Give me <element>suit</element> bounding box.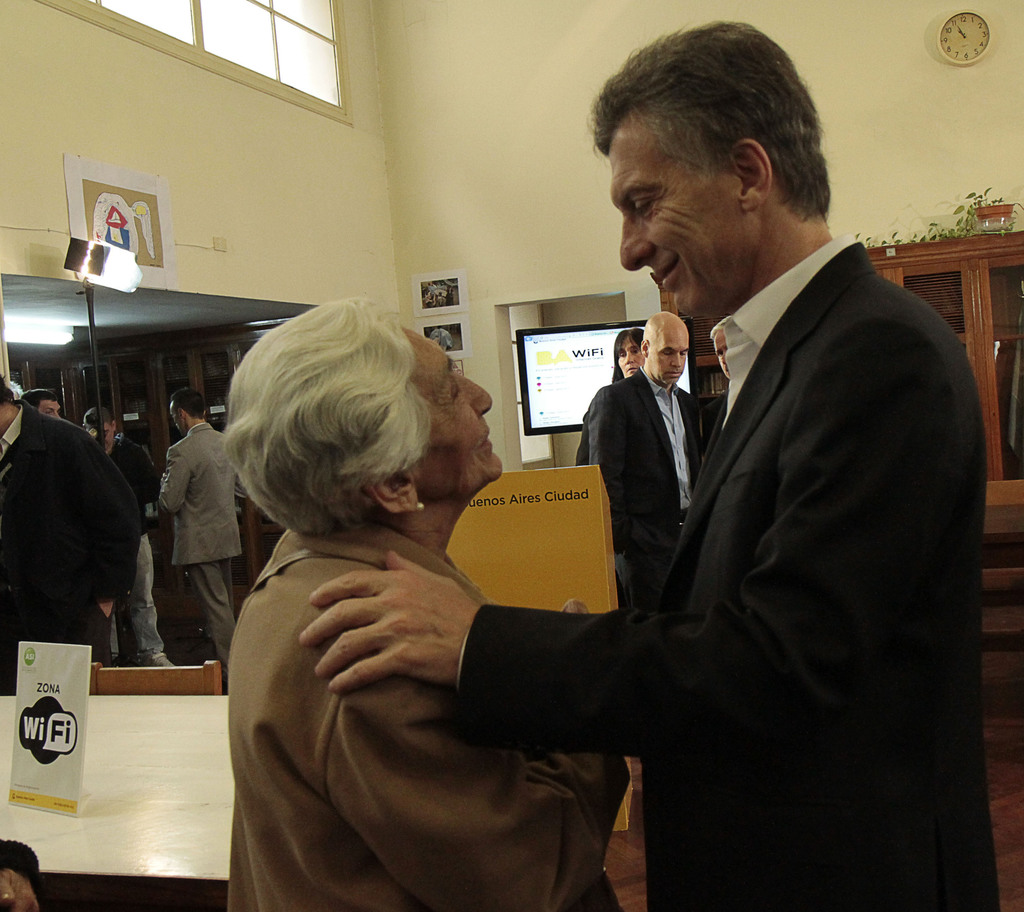
detection(152, 415, 250, 662).
